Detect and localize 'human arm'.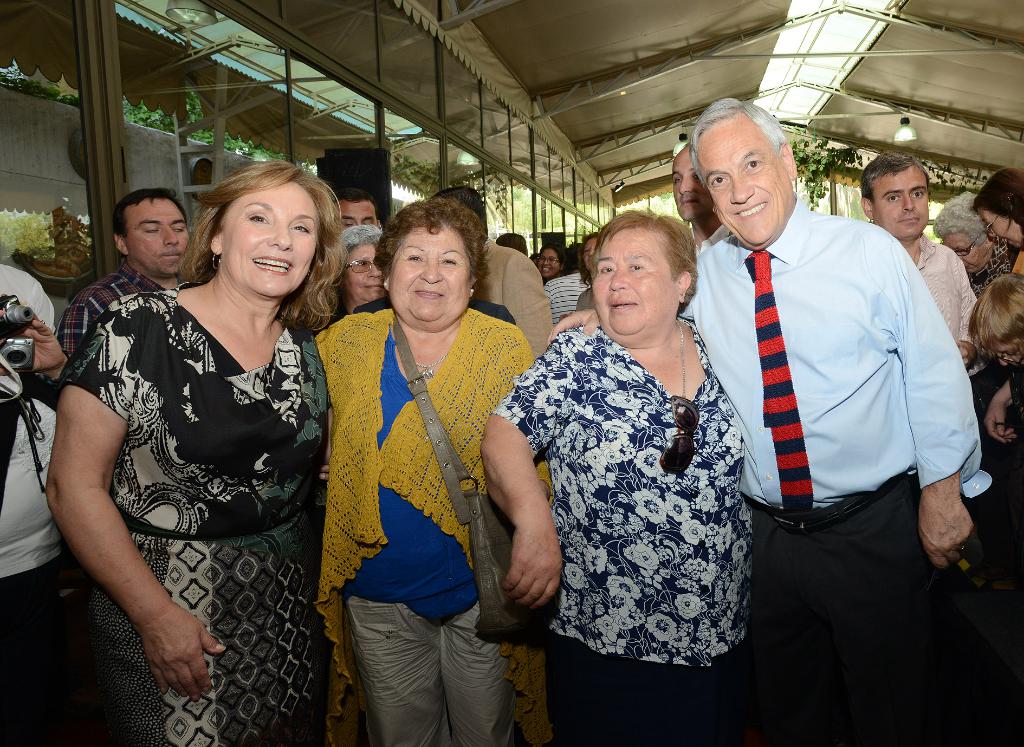
Localized at left=0, top=300, right=68, bottom=391.
